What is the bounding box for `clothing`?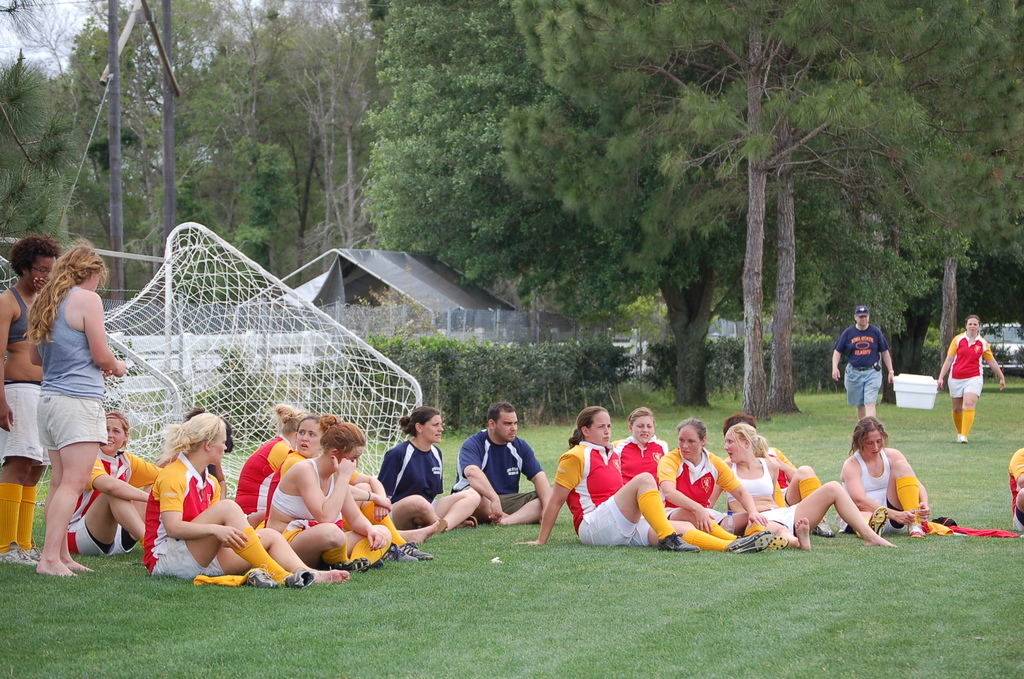
left=618, top=432, right=666, bottom=497.
